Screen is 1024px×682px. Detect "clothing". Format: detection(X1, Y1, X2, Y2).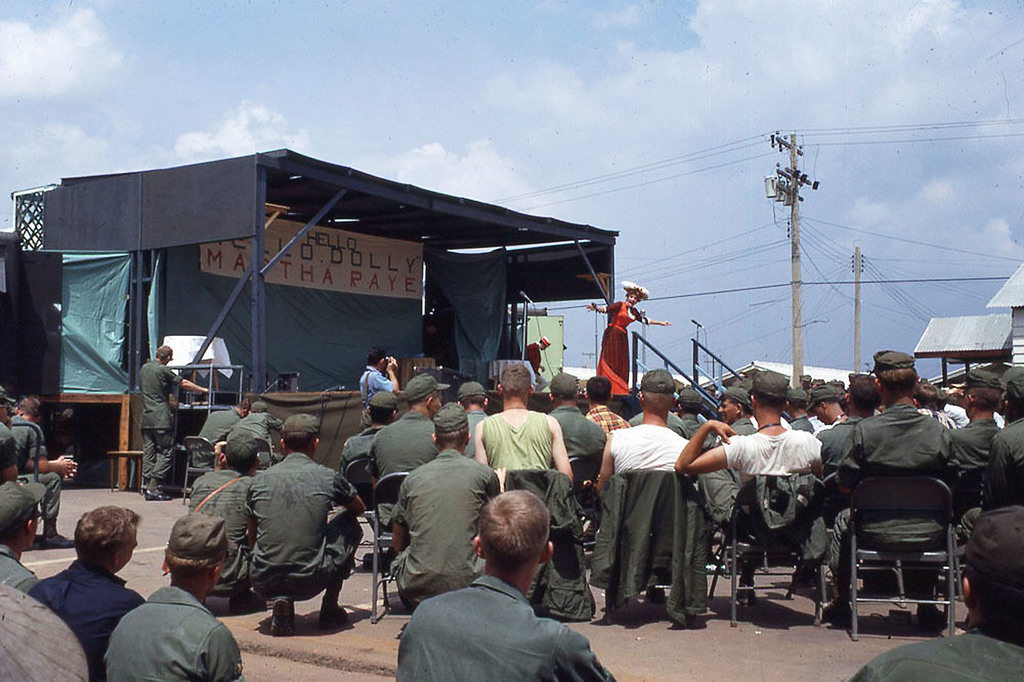
detection(715, 423, 833, 570).
